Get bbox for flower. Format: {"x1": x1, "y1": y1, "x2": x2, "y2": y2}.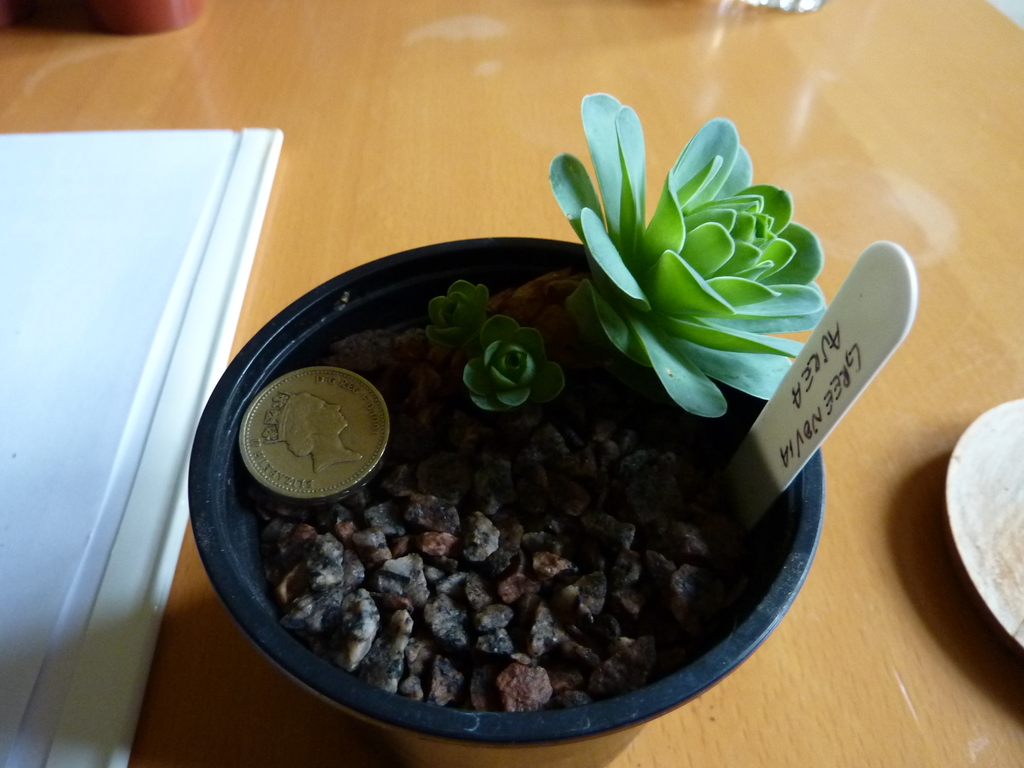
{"x1": 548, "y1": 97, "x2": 828, "y2": 408}.
